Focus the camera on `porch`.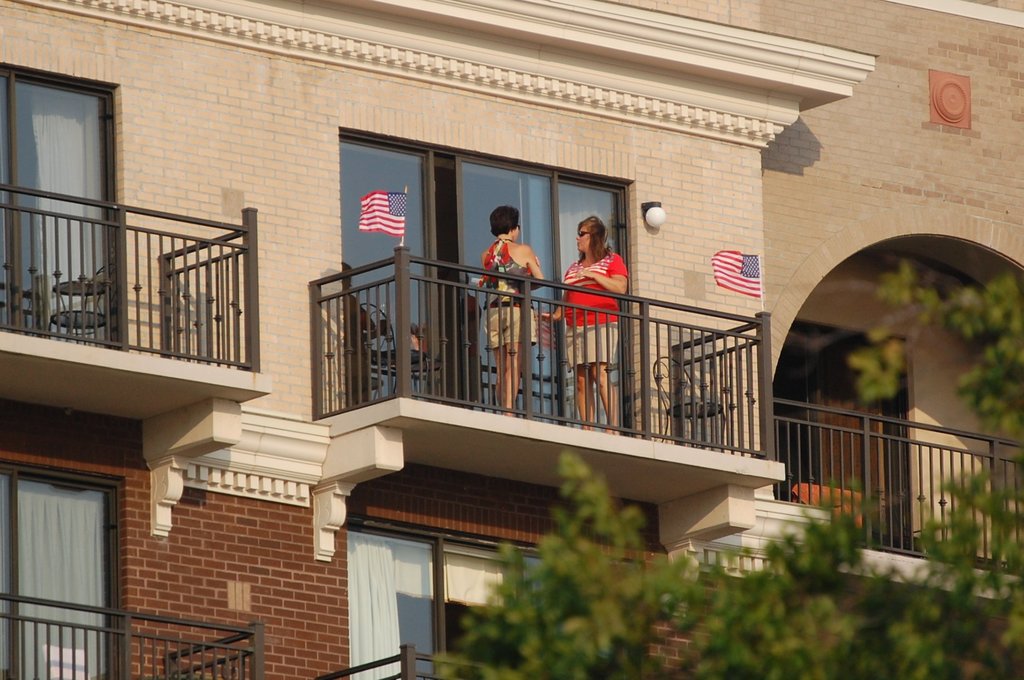
Focus region: [x1=701, y1=384, x2=1023, y2=574].
